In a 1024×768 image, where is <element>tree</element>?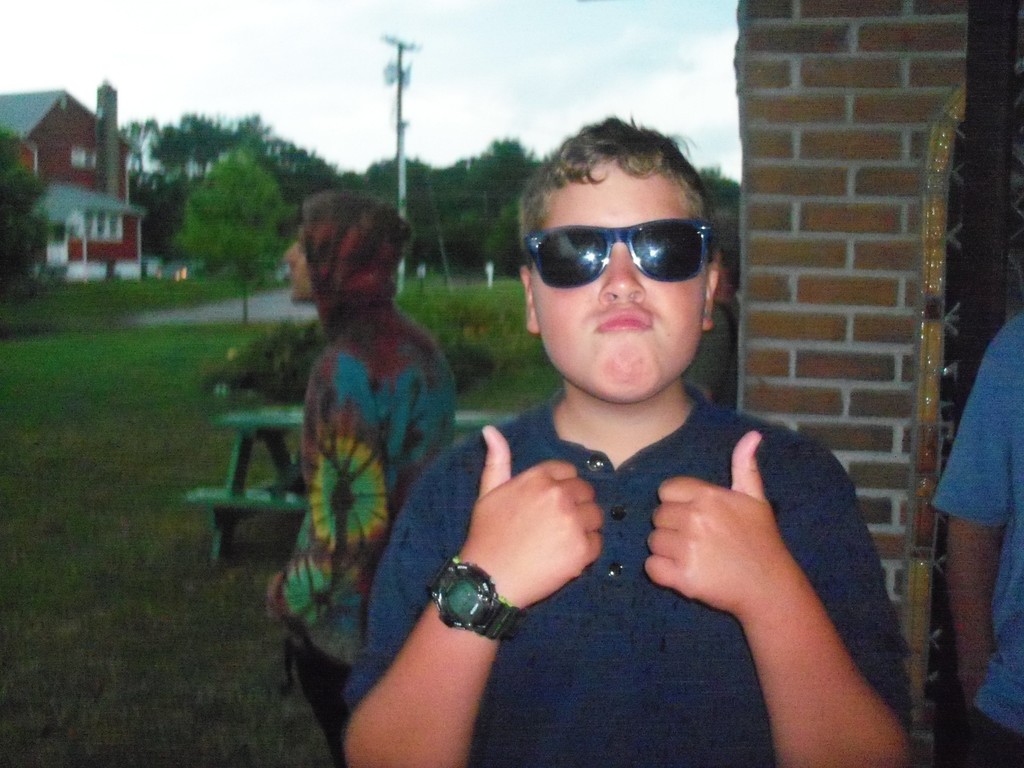
Rect(174, 140, 294, 322).
